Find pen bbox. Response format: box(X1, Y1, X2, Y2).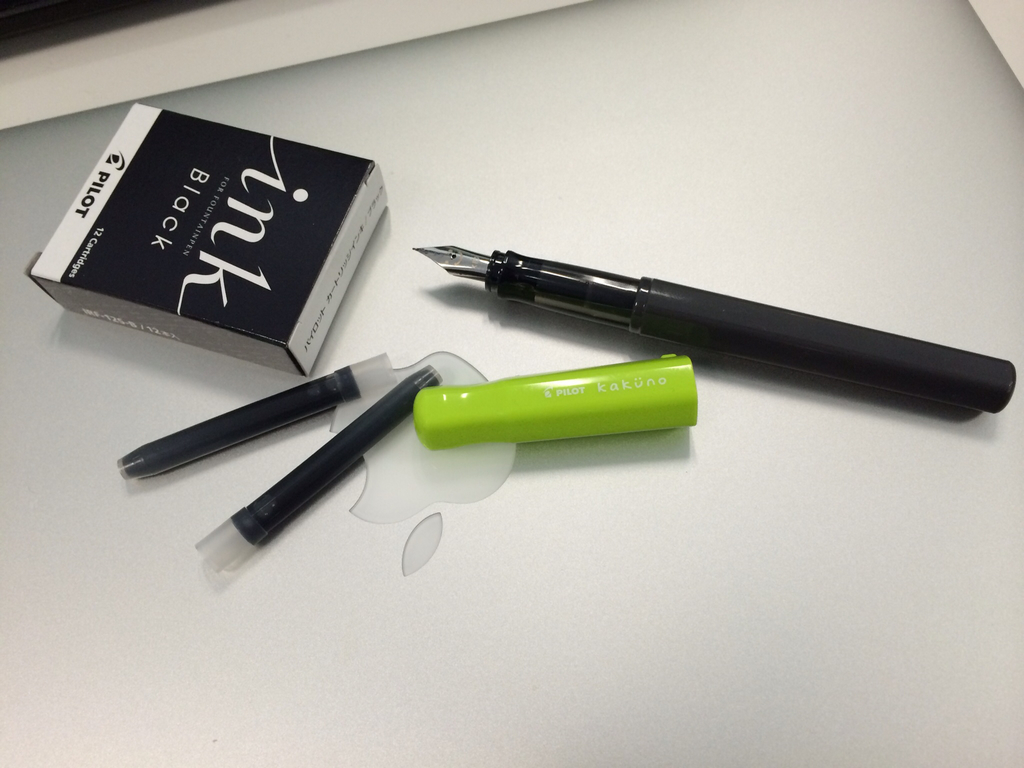
box(413, 246, 1023, 424).
